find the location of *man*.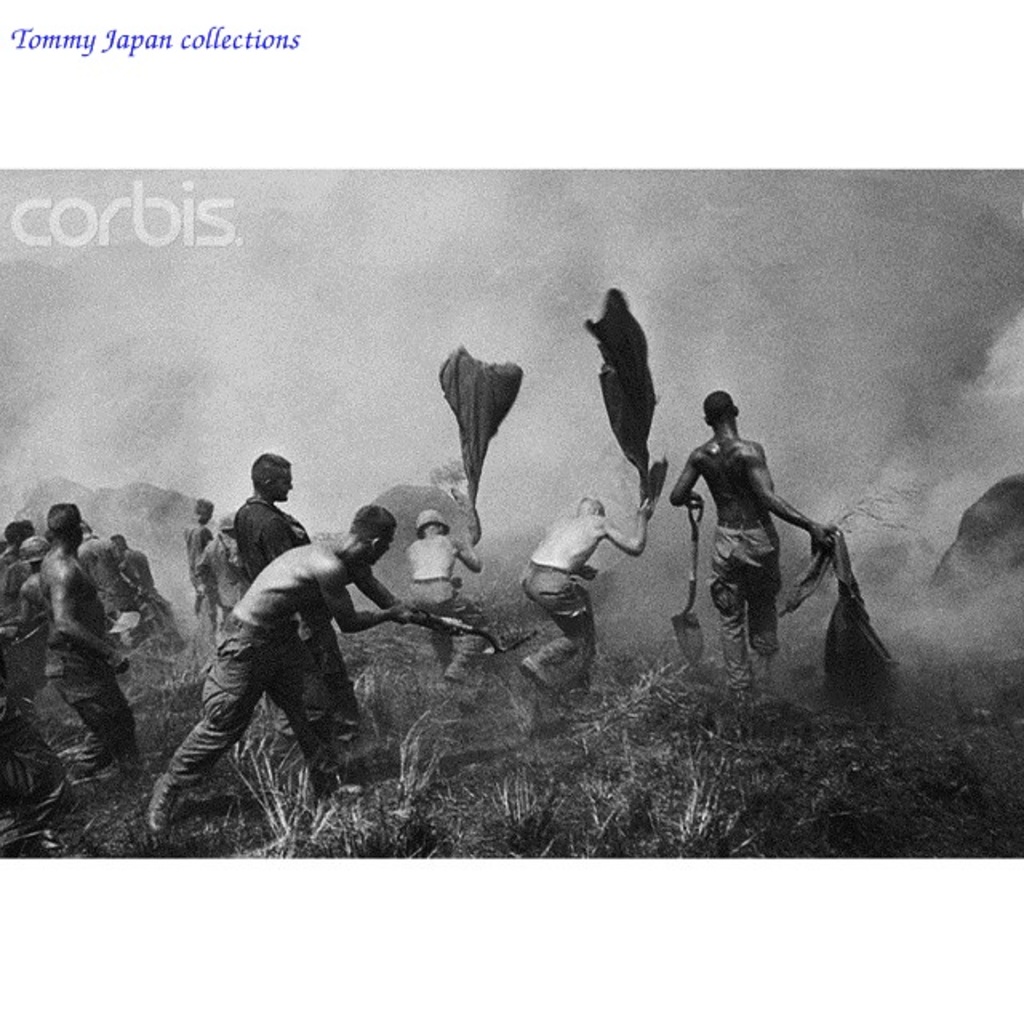
Location: bbox=(229, 459, 366, 762).
